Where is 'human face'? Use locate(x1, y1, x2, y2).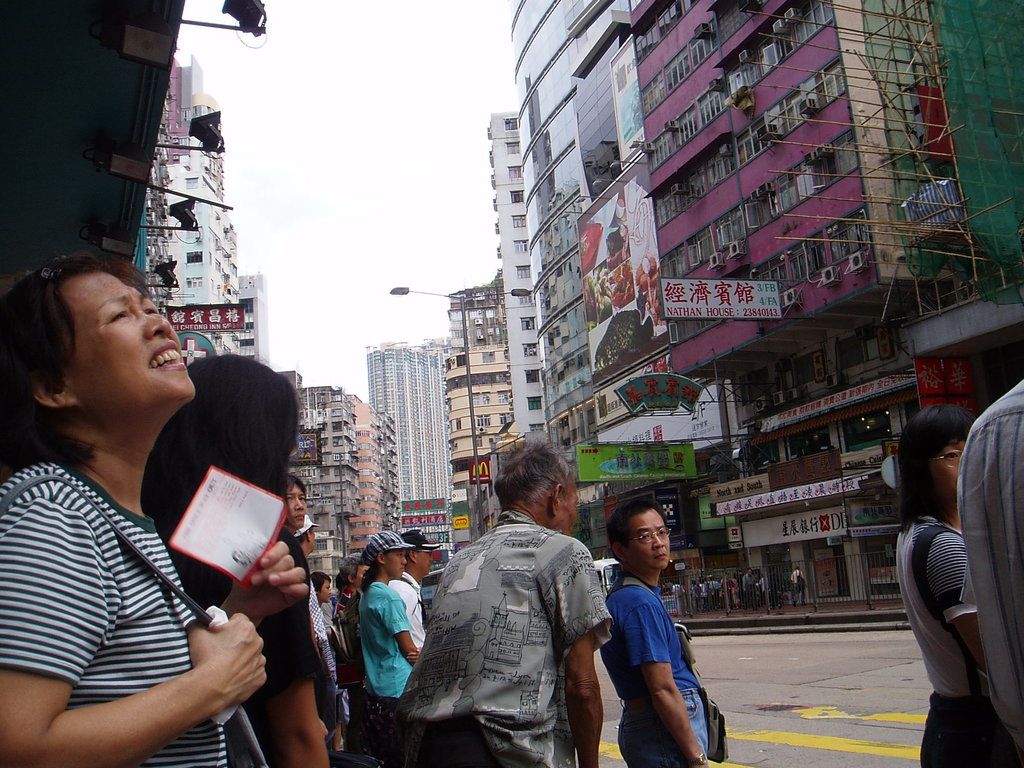
locate(65, 273, 196, 418).
